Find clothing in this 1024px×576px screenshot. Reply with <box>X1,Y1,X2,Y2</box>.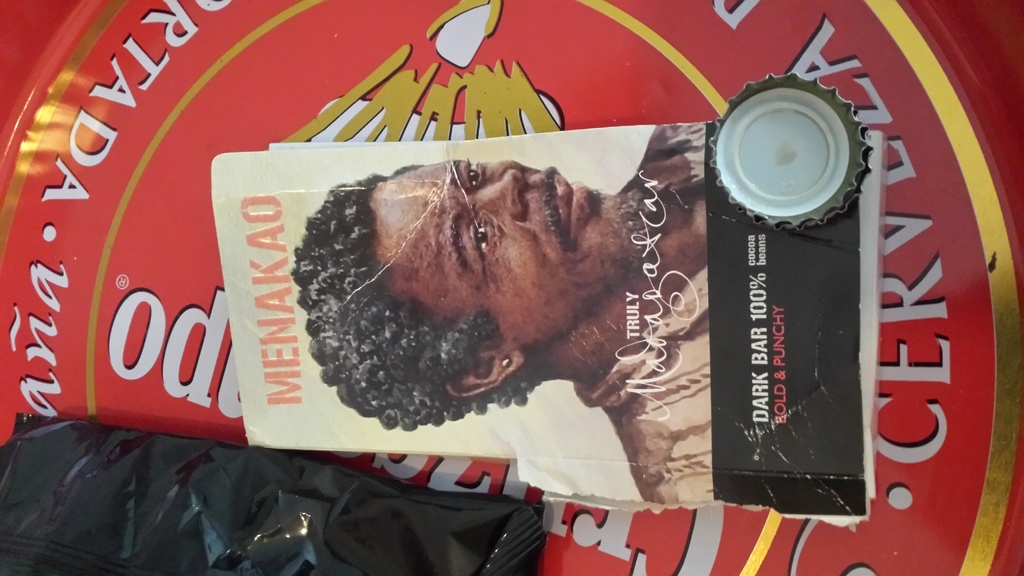
<box>566,116,718,504</box>.
